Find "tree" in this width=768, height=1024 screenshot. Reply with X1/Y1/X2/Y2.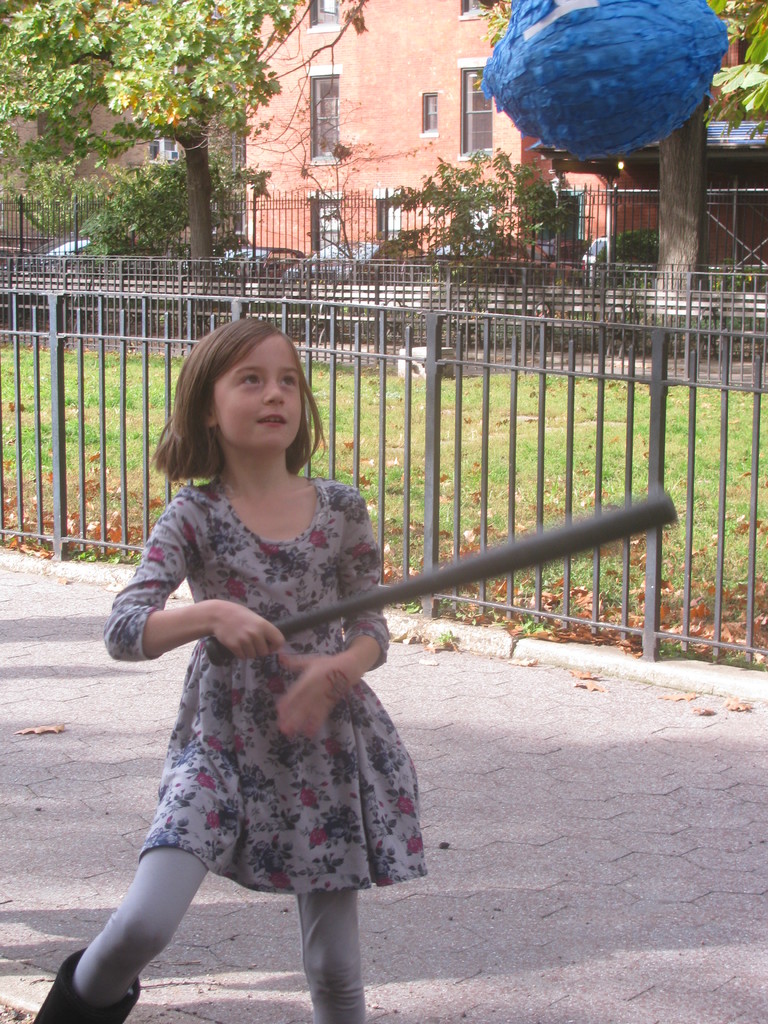
483/0/767/287.
